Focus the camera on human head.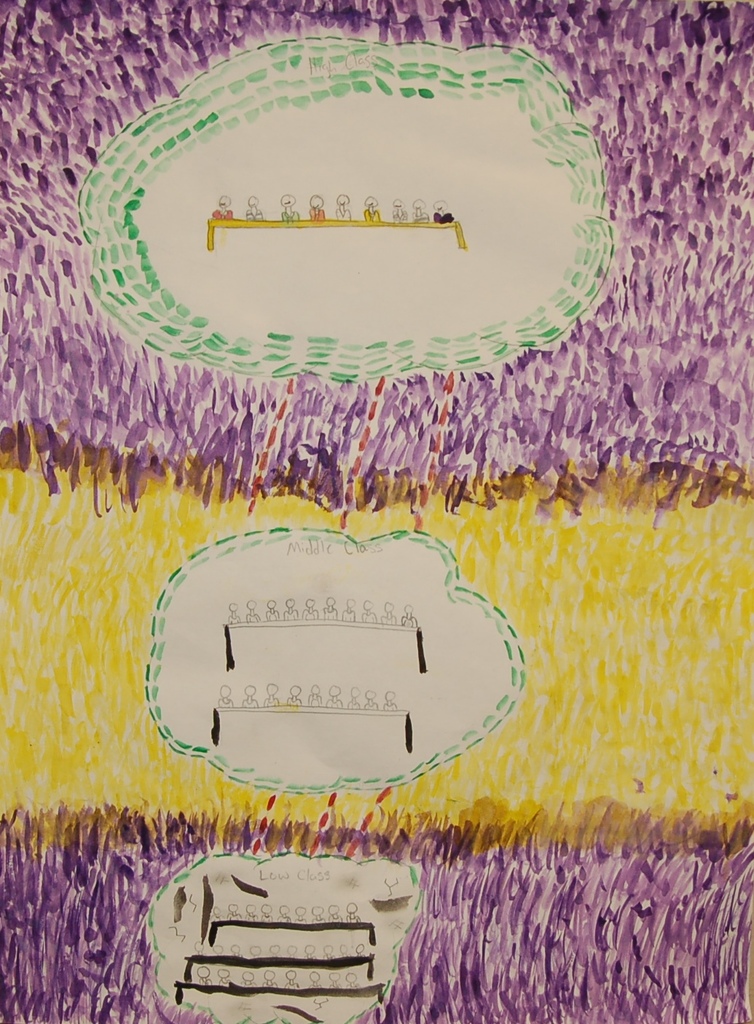
Focus region: 282 968 300 984.
